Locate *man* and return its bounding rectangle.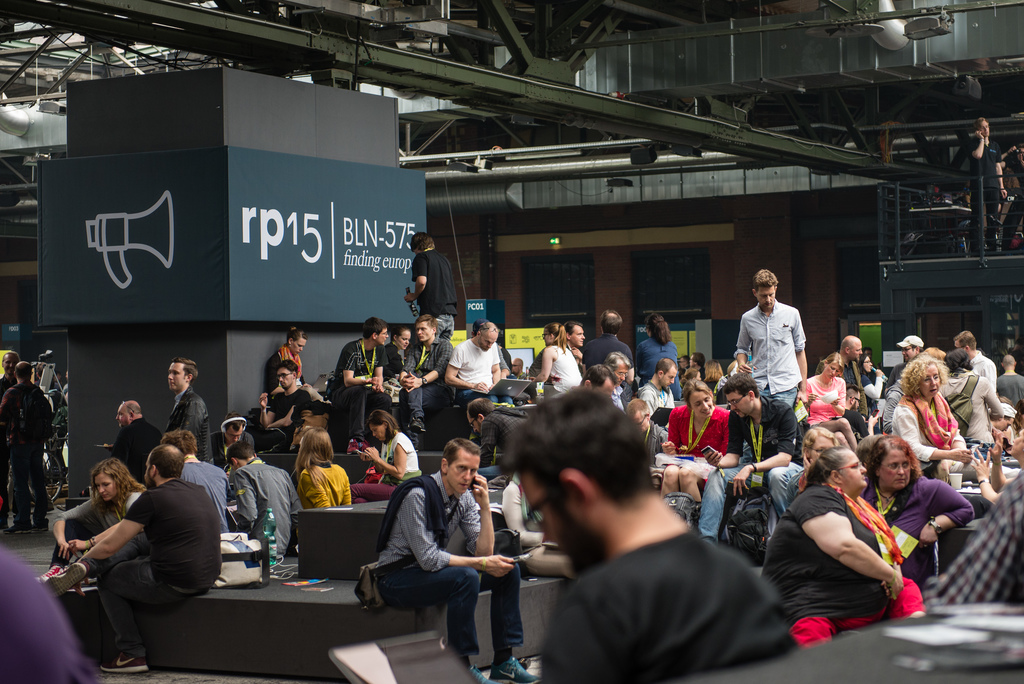
bbox=(401, 226, 456, 344).
